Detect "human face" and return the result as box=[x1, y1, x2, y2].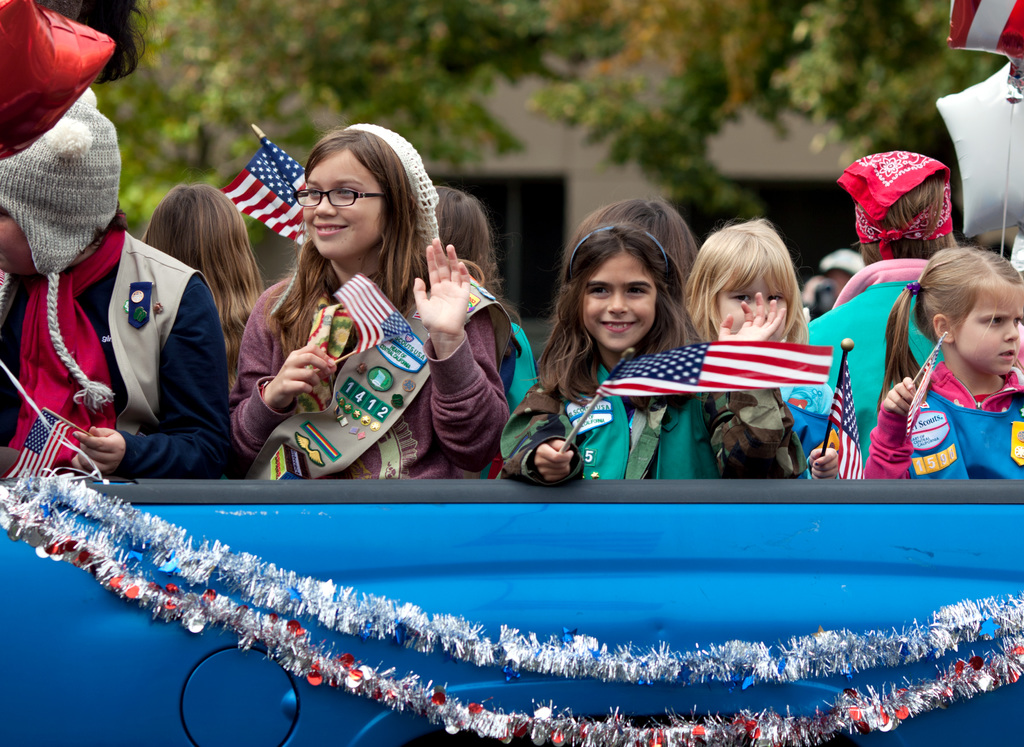
box=[721, 273, 782, 333].
